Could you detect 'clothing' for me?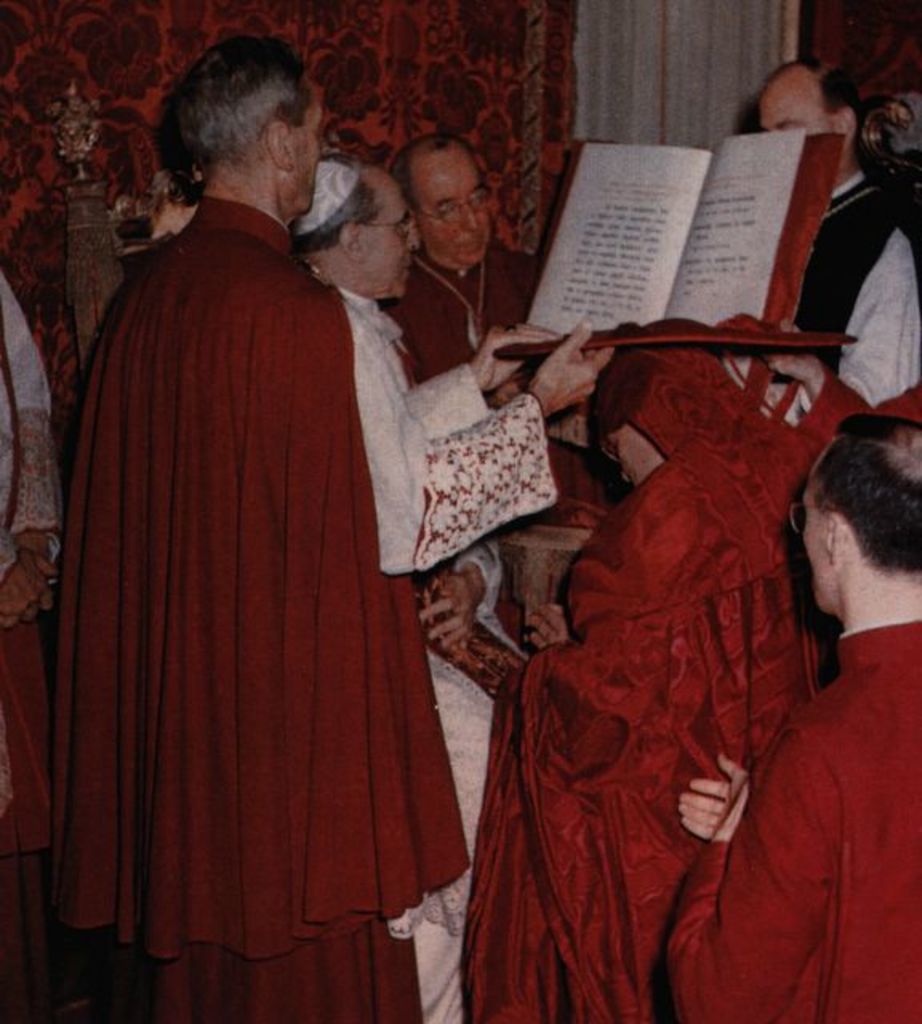
Detection result: l=656, t=622, r=920, b=1022.
